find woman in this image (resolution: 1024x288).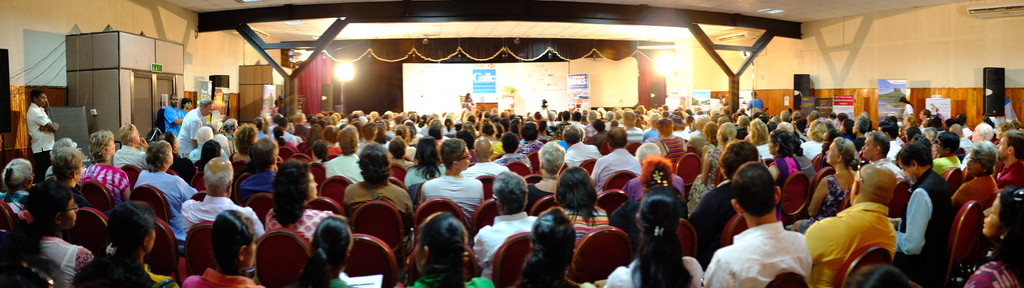
<region>229, 124, 262, 177</region>.
